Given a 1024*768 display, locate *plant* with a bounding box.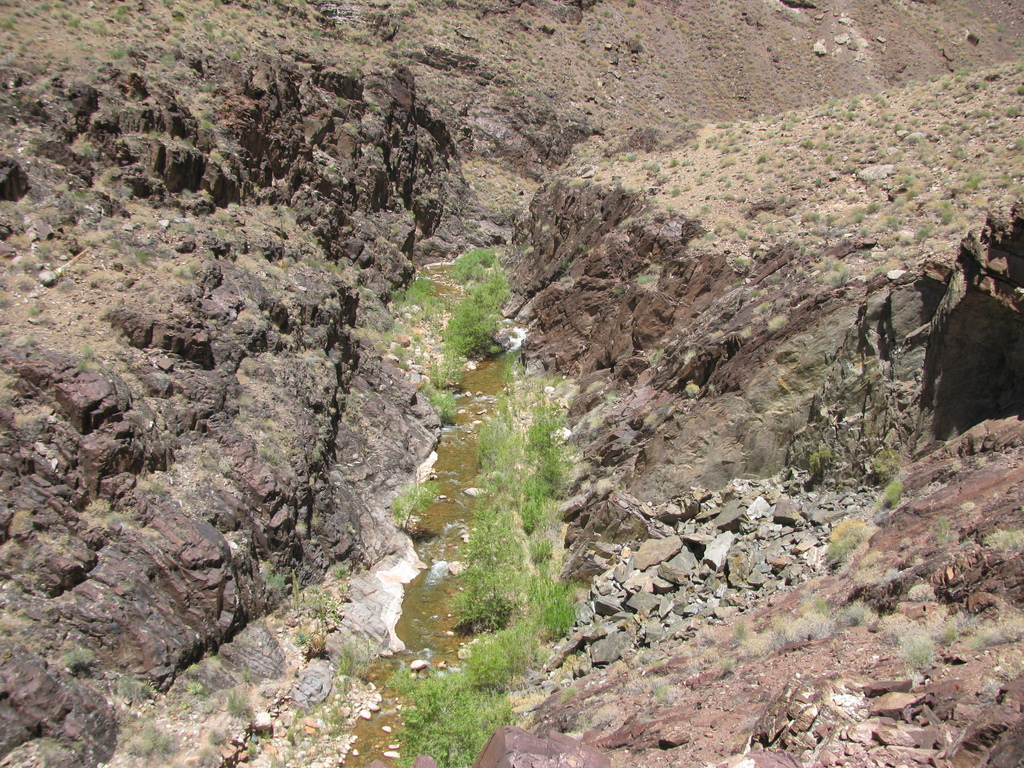
Located: detection(648, 193, 657, 205).
